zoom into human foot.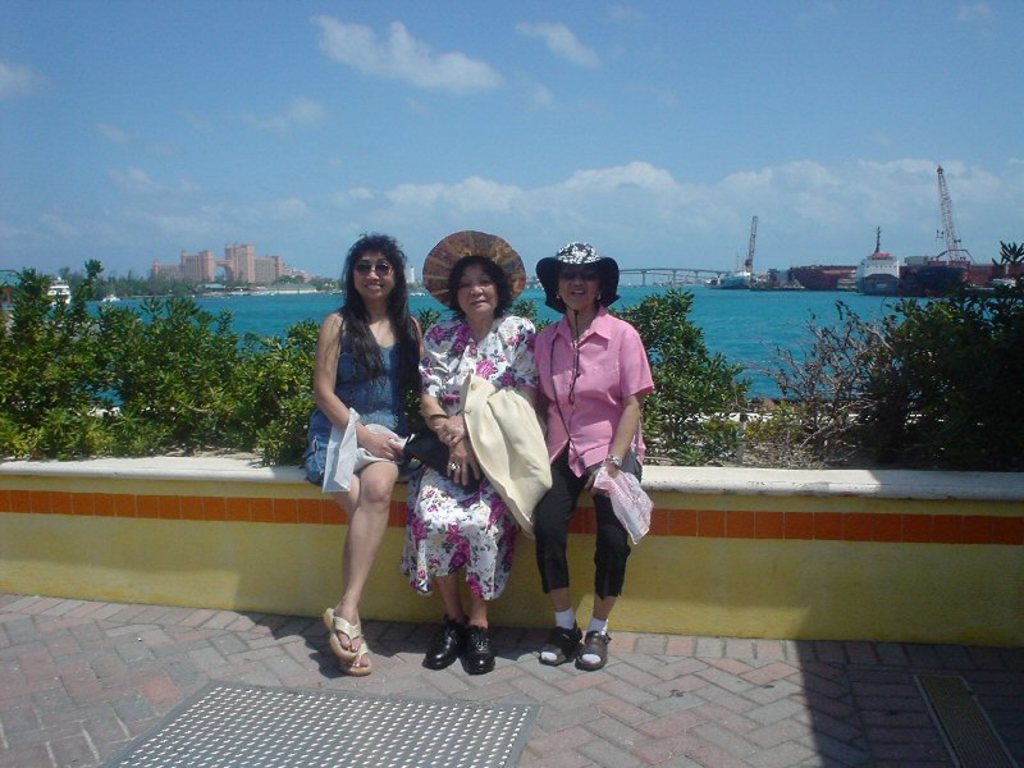
Zoom target: (338,635,370,673).
